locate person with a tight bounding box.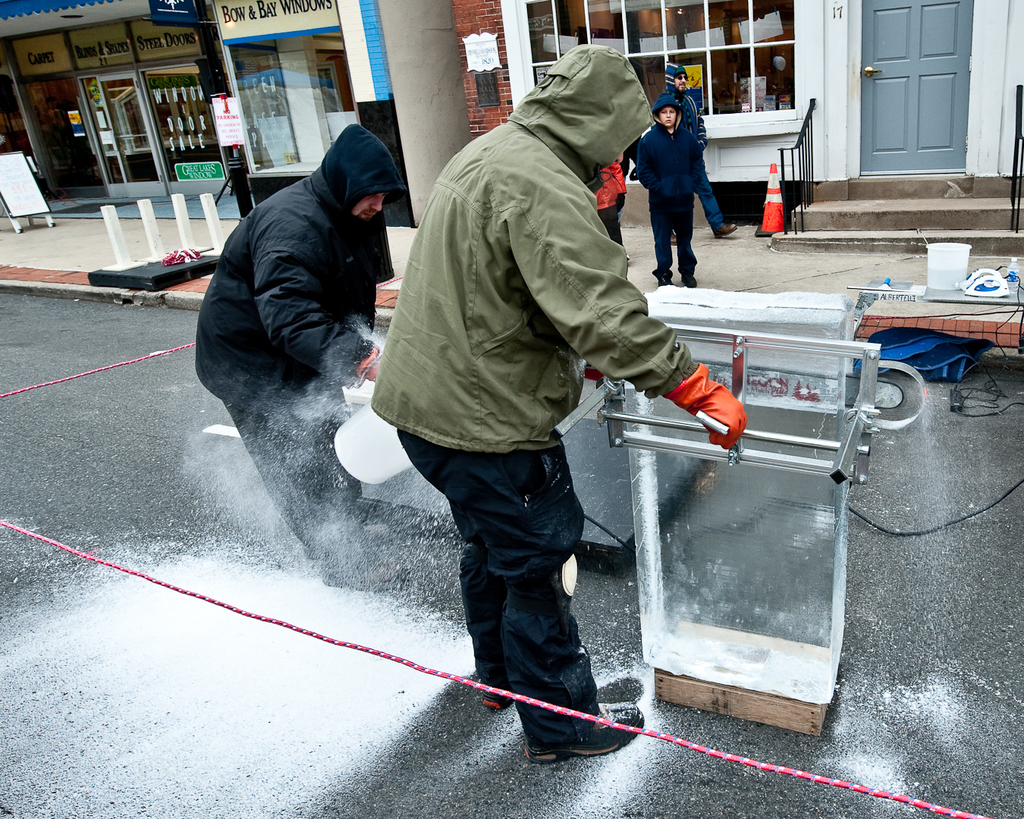
pyautogui.locateOnScreen(655, 60, 736, 233).
